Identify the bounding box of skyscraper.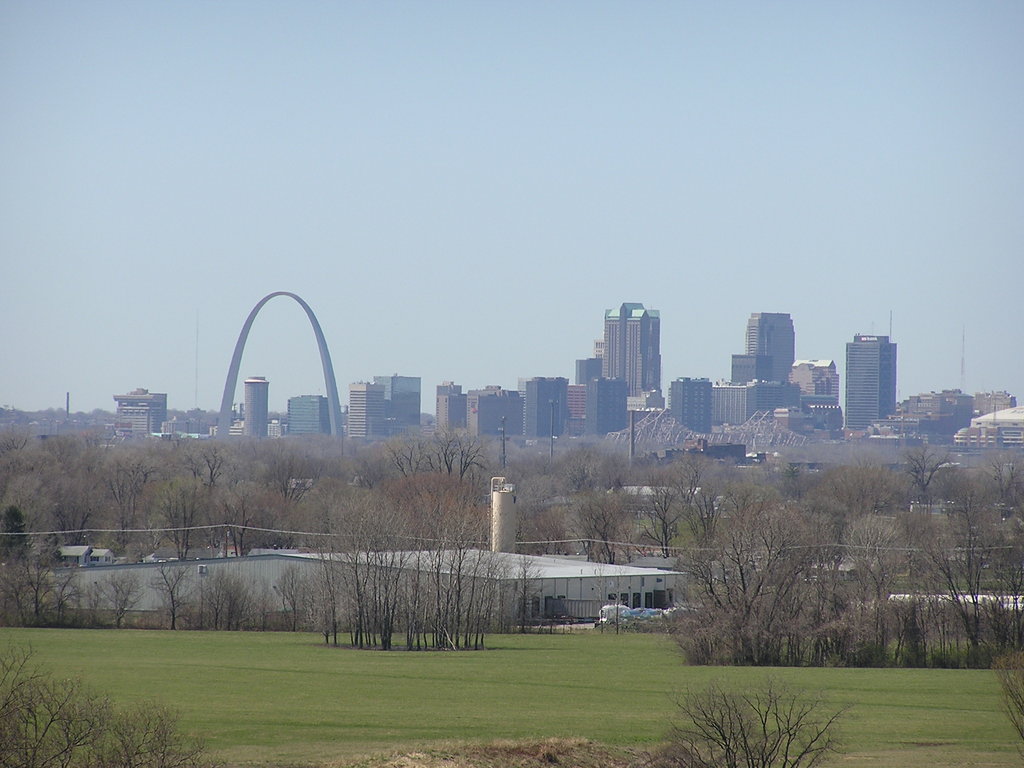
[243,378,265,445].
